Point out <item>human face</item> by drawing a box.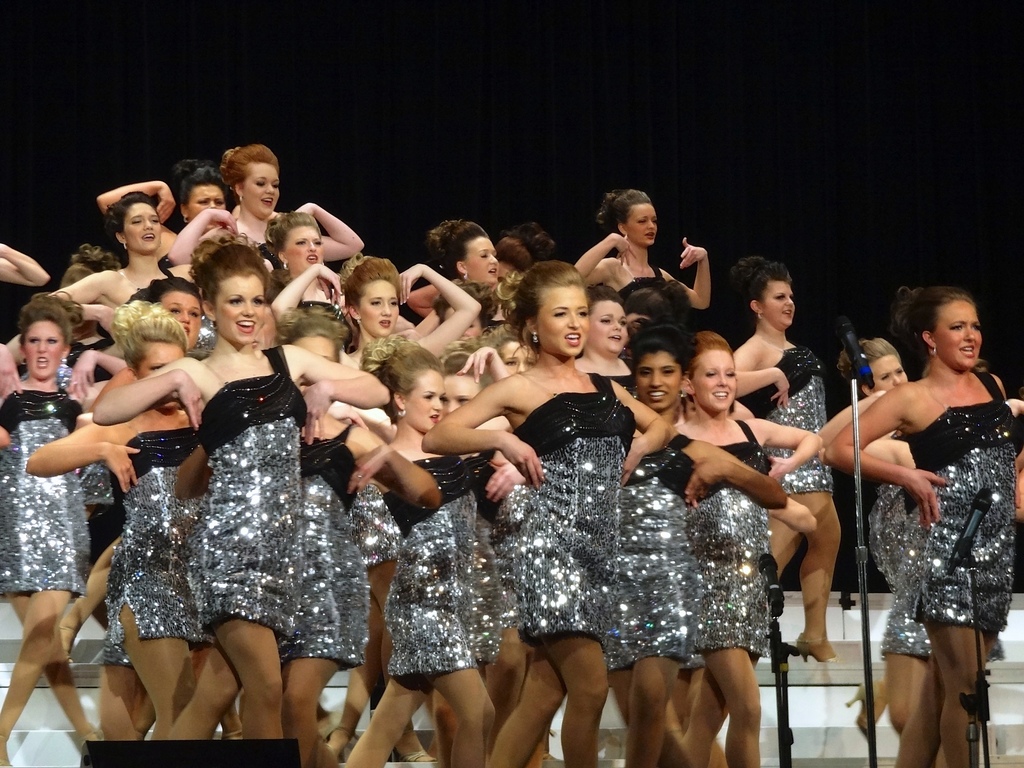
l=281, t=228, r=322, b=275.
